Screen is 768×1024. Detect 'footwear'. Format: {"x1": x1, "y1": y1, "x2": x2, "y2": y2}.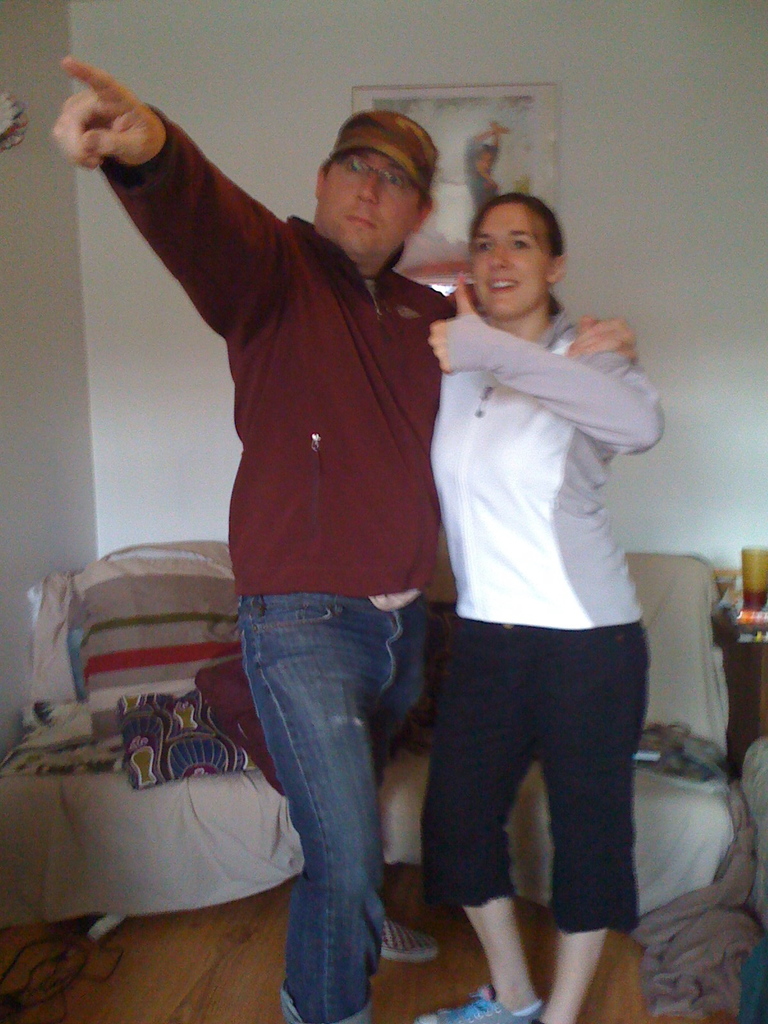
{"x1": 413, "y1": 995, "x2": 548, "y2": 1023}.
